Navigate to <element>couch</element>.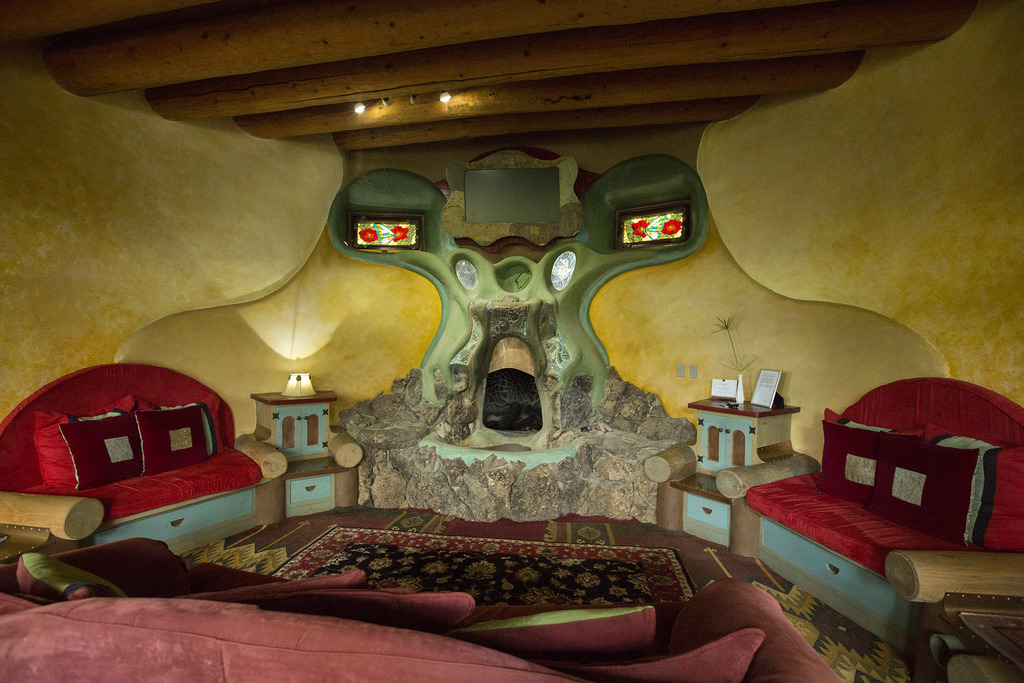
Navigation target: <bbox>742, 376, 1023, 650</bbox>.
